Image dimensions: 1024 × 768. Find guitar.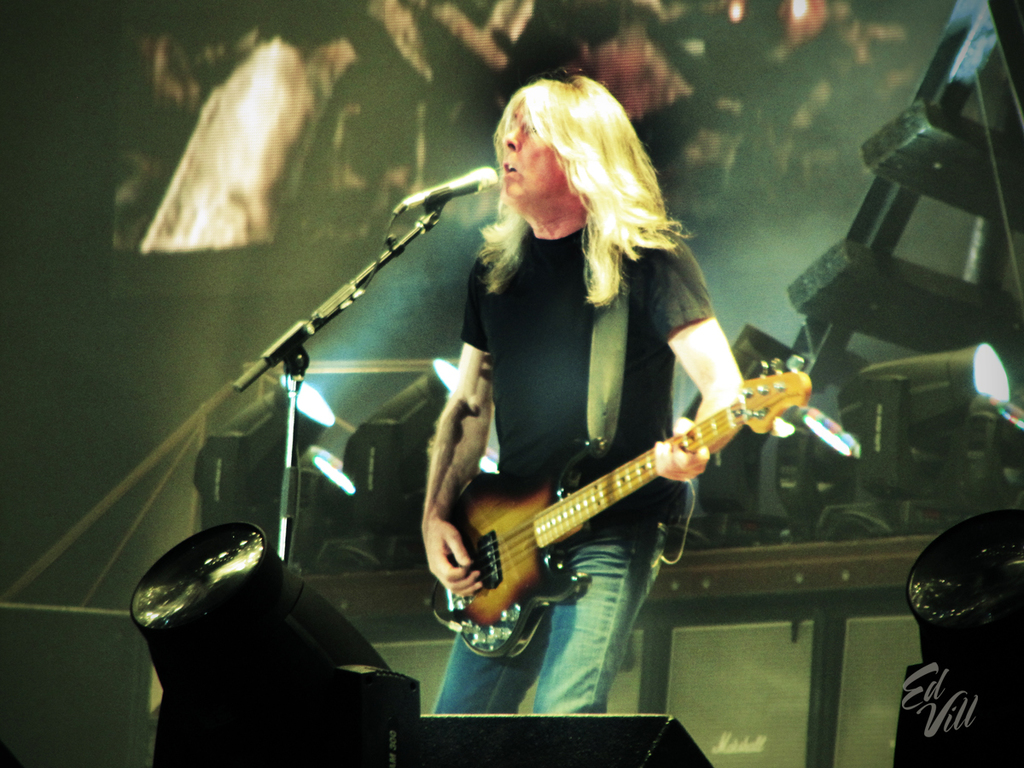
x1=436, y1=352, x2=826, y2=649.
